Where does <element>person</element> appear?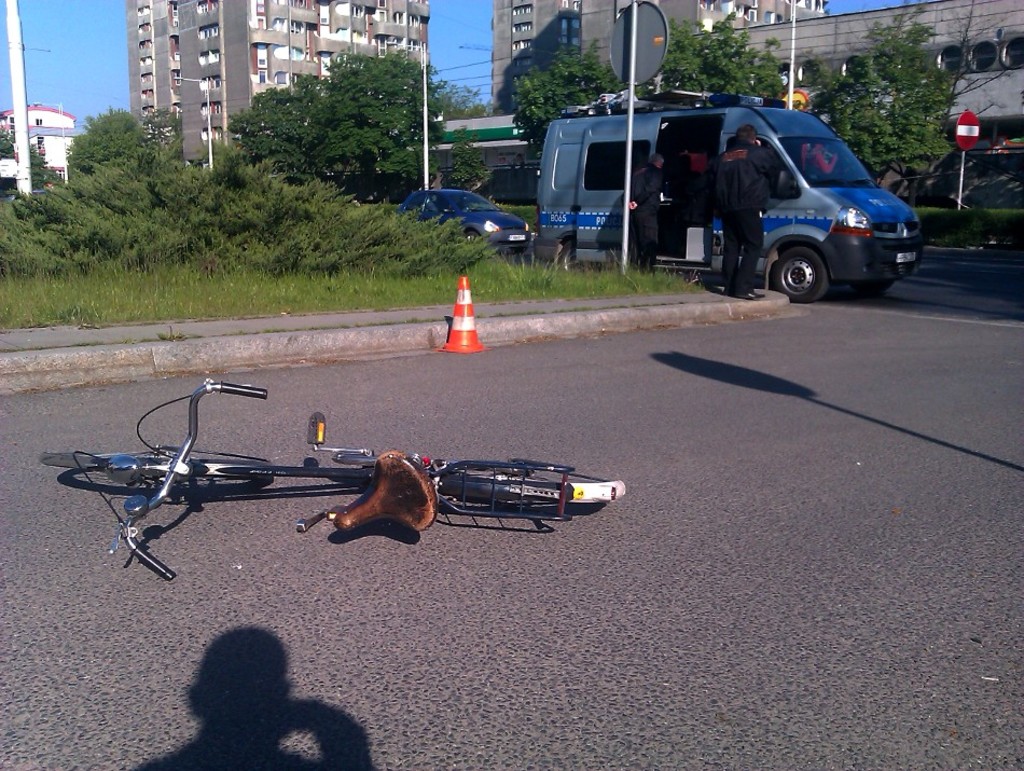
Appears at crop(716, 127, 775, 298).
